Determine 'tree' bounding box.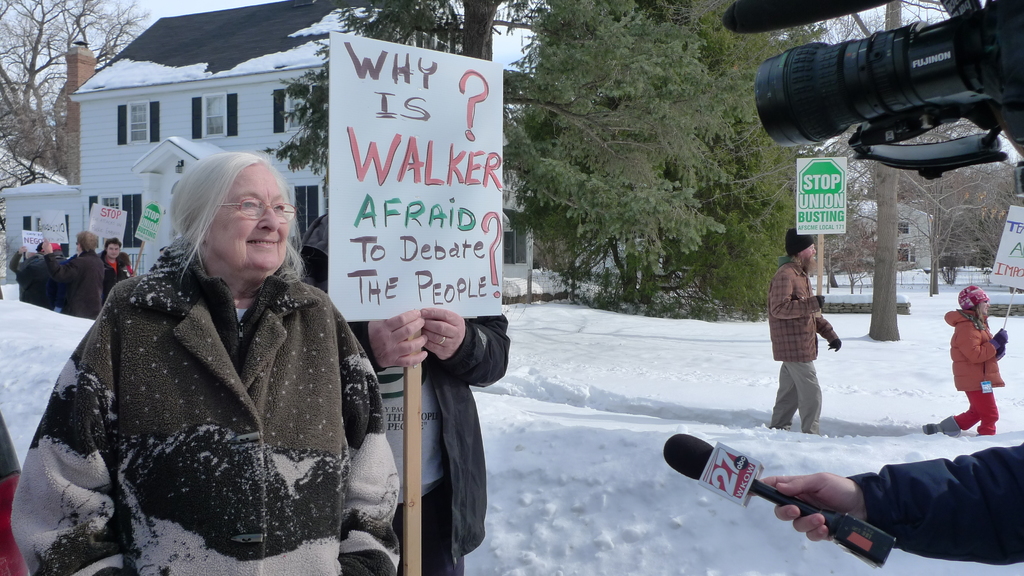
Determined: pyautogui.locateOnScreen(0, 0, 152, 230).
